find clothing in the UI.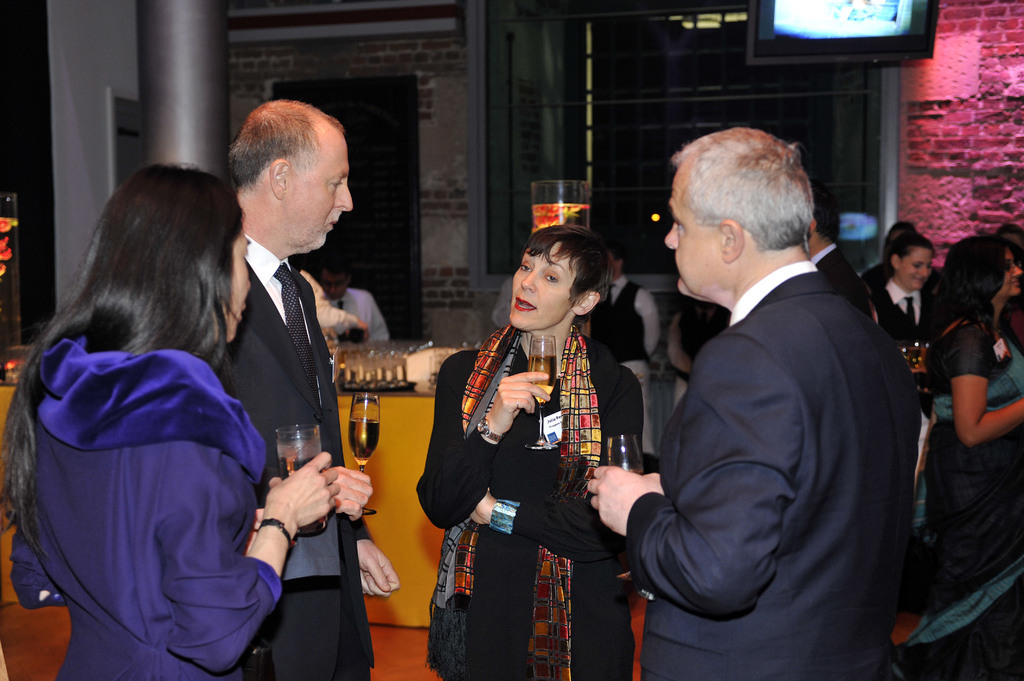
UI element at {"x1": 866, "y1": 277, "x2": 940, "y2": 398}.
